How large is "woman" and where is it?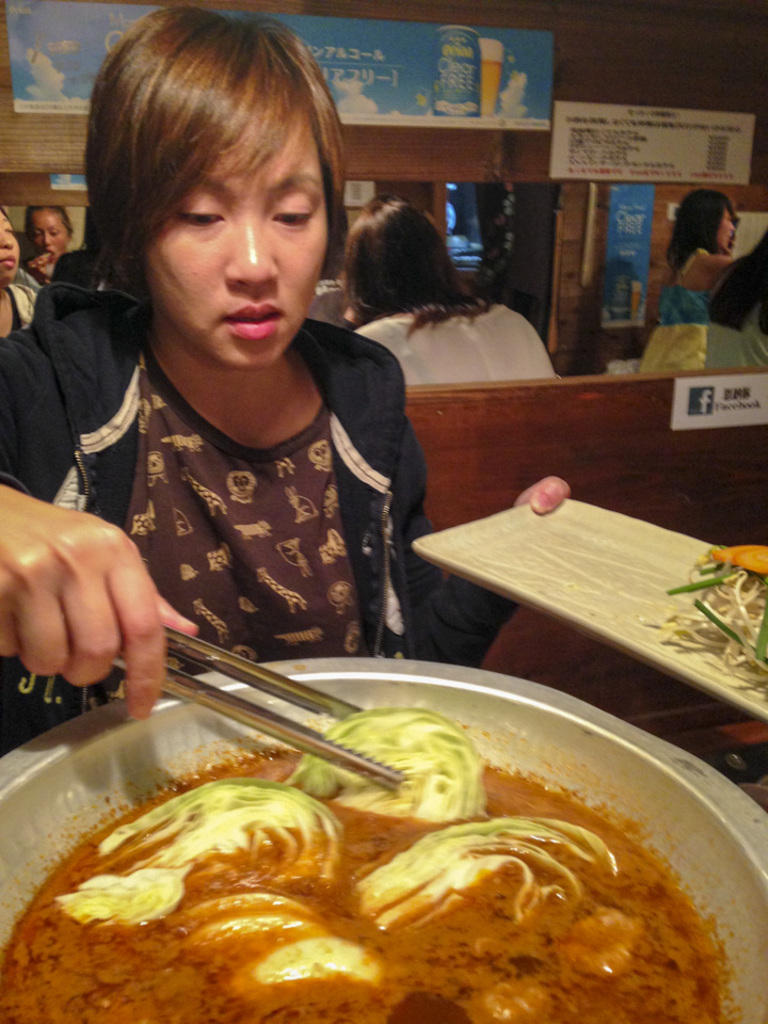
Bounding box: left=29, top=205, right=82, bottom=290.
